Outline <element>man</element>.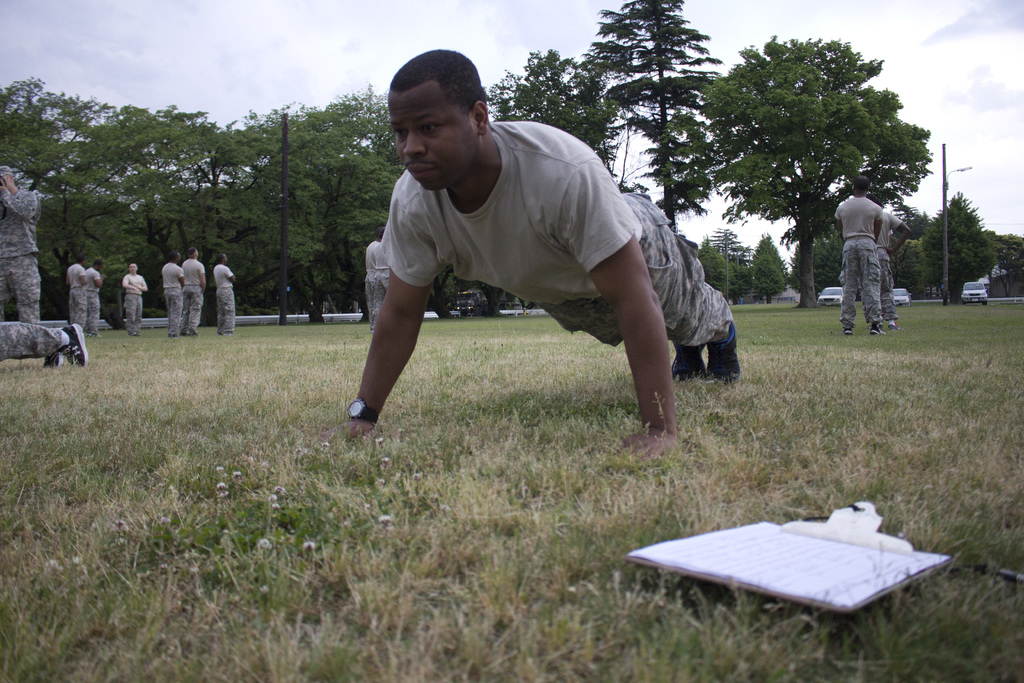
Outline: x1=831 y1=176 x2=881 y2=334.
